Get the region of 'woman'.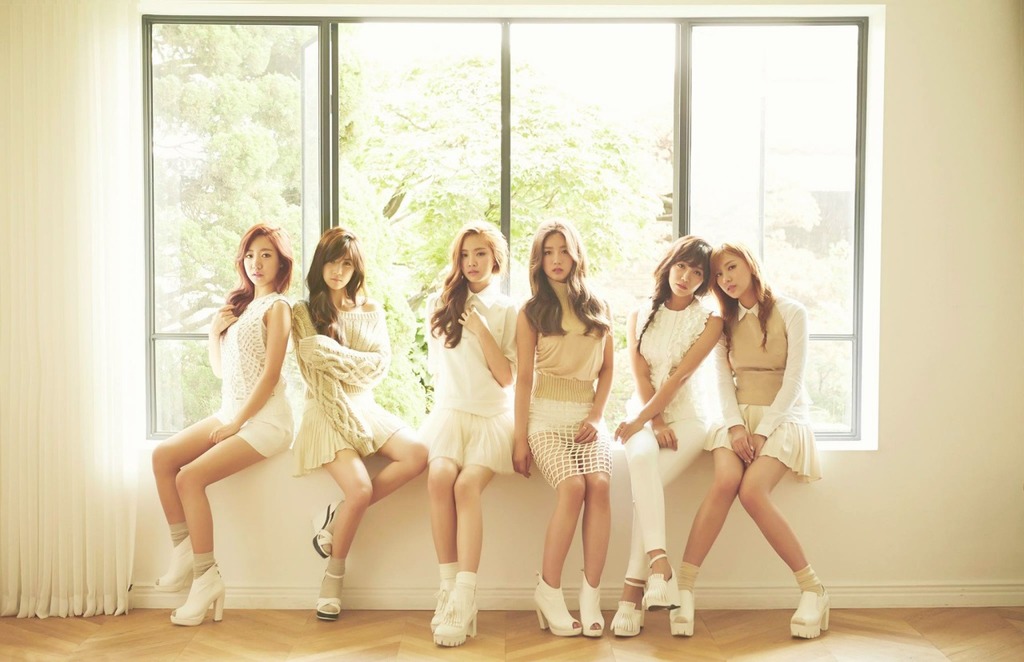
[x1=617, y1=234, x2=739, y2=634].
